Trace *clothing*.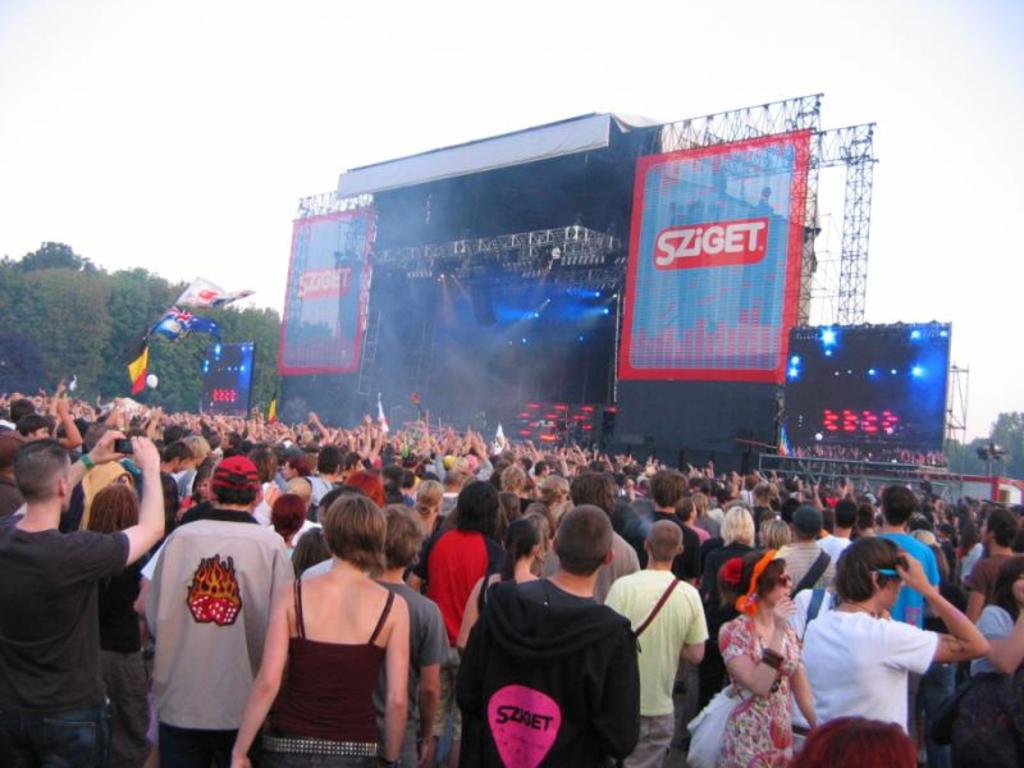
Traced to 687/609/808/767.
